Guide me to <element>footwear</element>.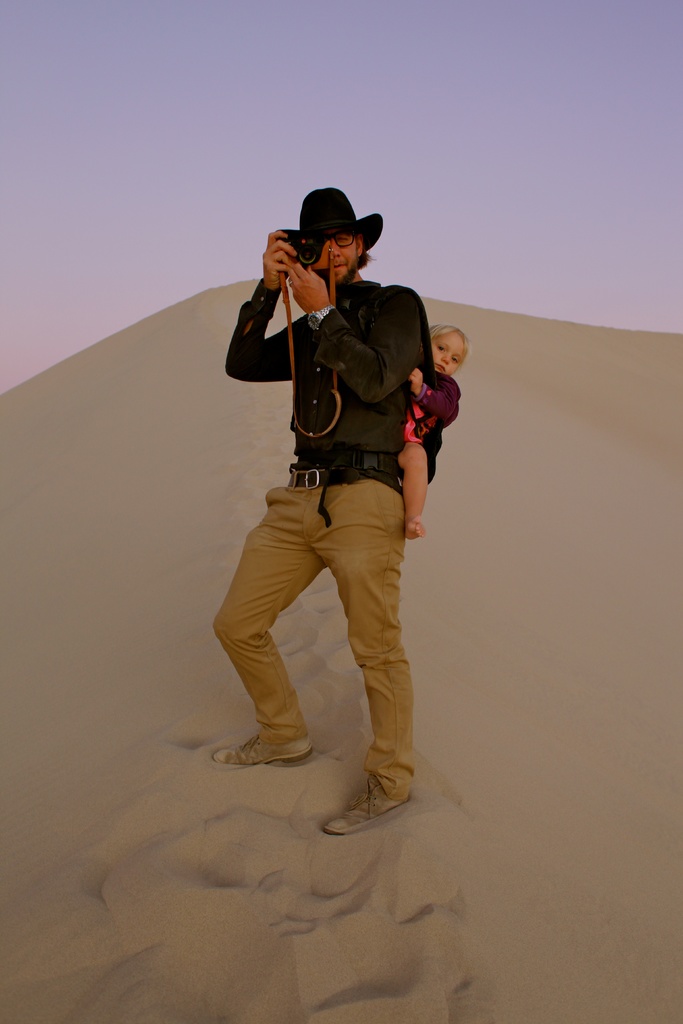
Guidance: rect(322, 781, 406, 833).
